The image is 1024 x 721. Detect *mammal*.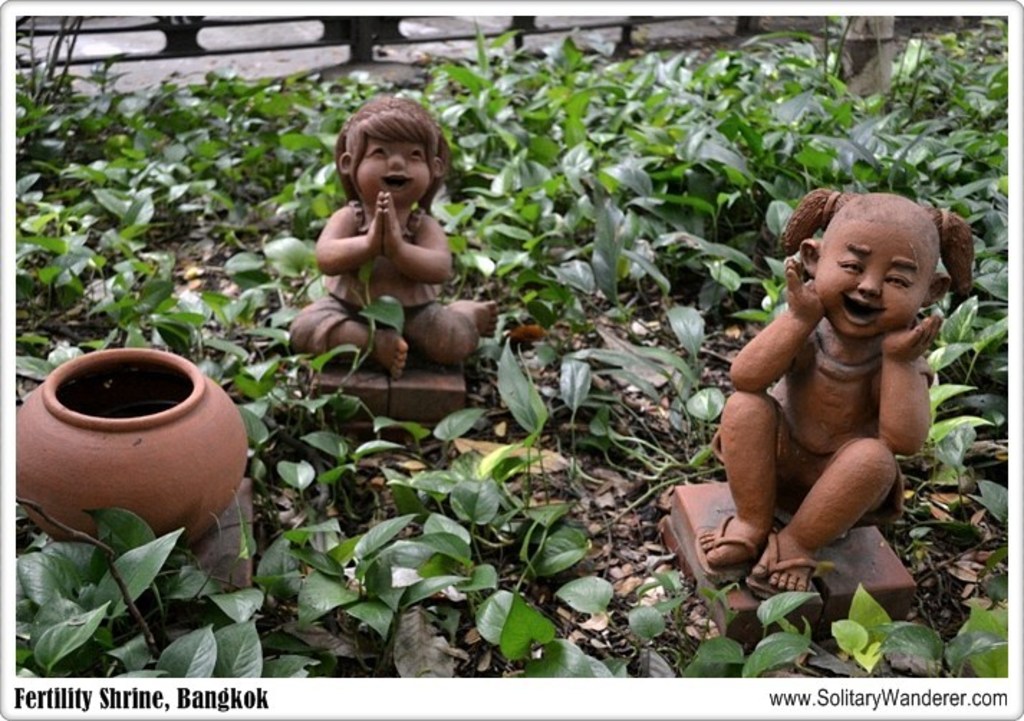
Detection: <region>293, 93, 500, 378</region>.
